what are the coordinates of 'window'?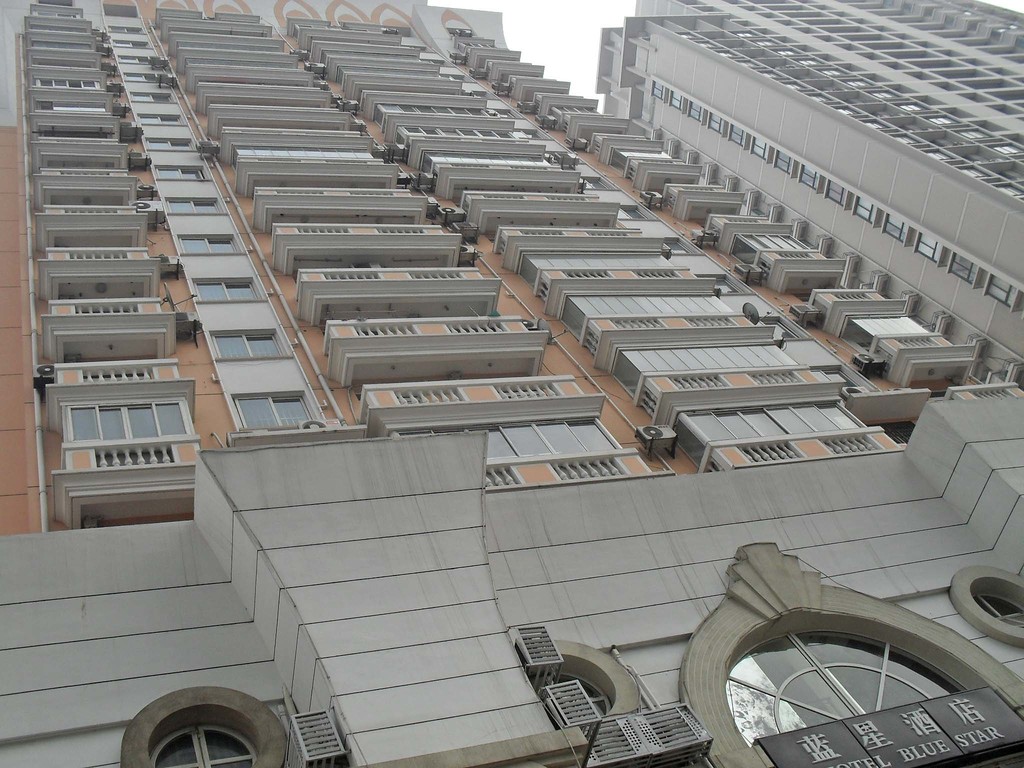
detection(156, 165, 205, 180).
